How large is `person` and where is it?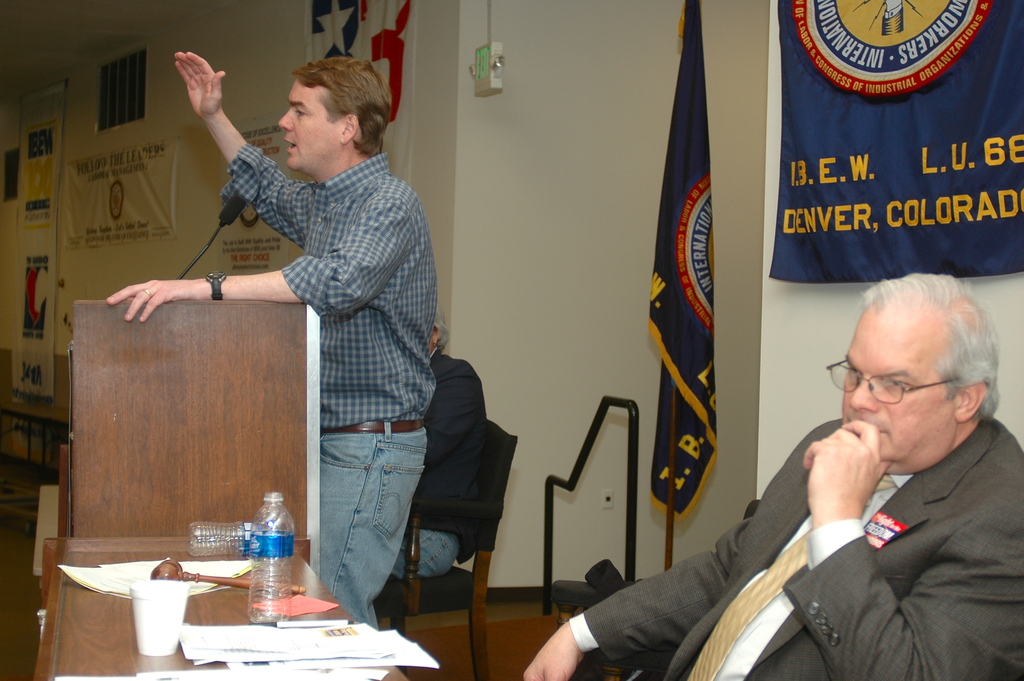
Bounding box: [388, 319, 485, 583].
